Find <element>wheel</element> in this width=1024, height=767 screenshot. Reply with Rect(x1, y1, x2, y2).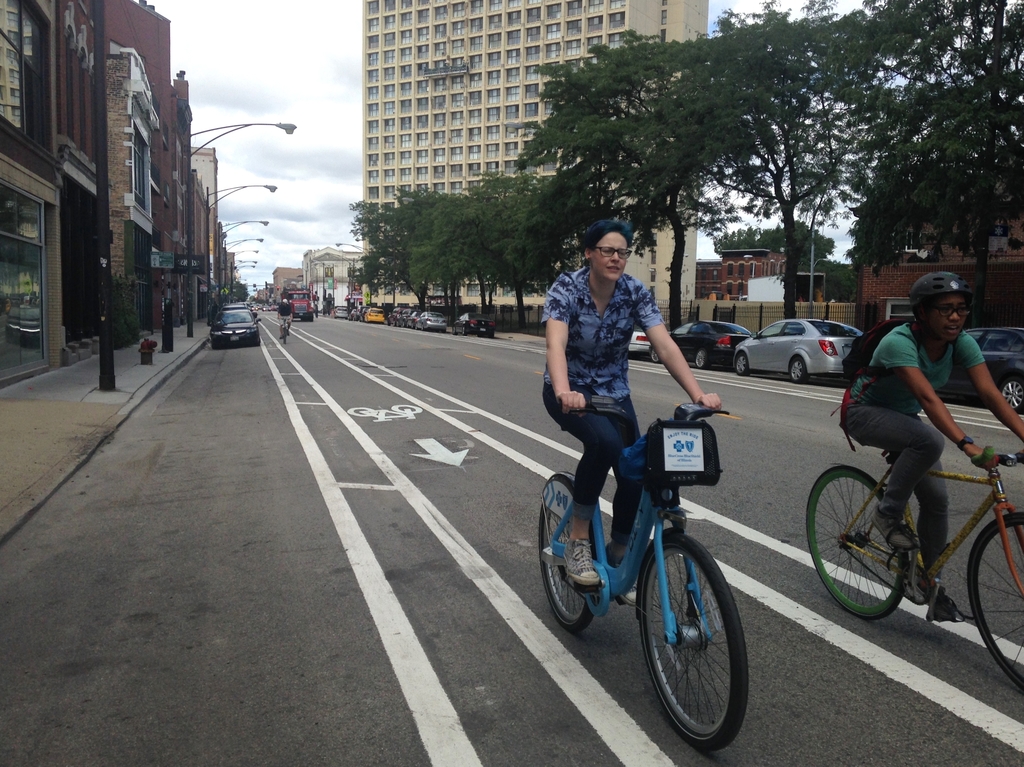
Rect(439, 329, 447, 333).
